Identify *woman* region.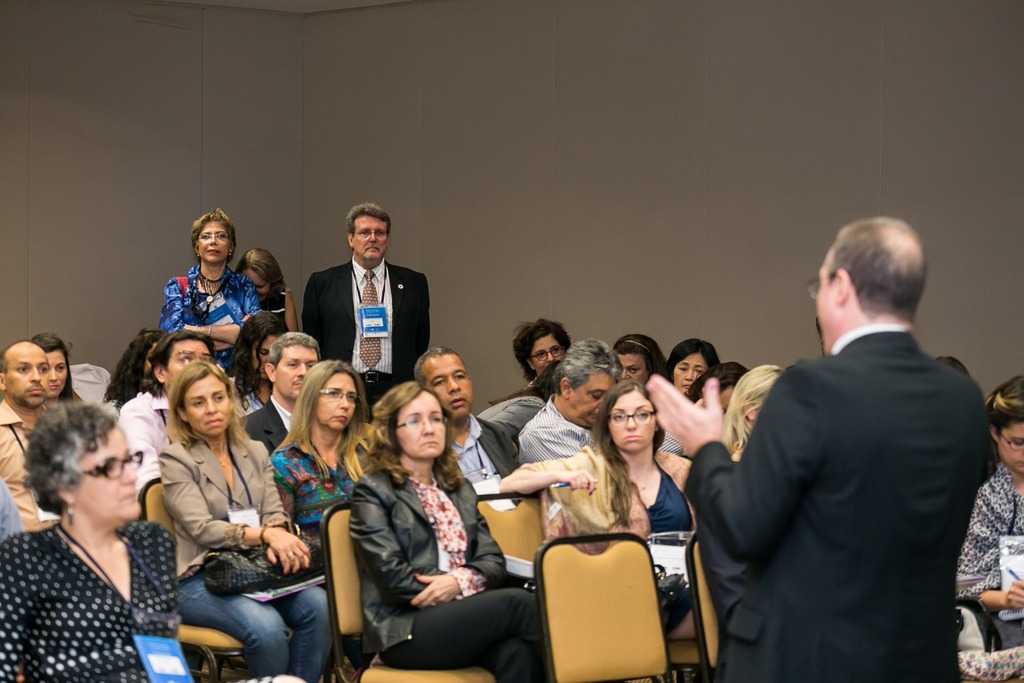
Region: box=[726, 364, 797, 449].
